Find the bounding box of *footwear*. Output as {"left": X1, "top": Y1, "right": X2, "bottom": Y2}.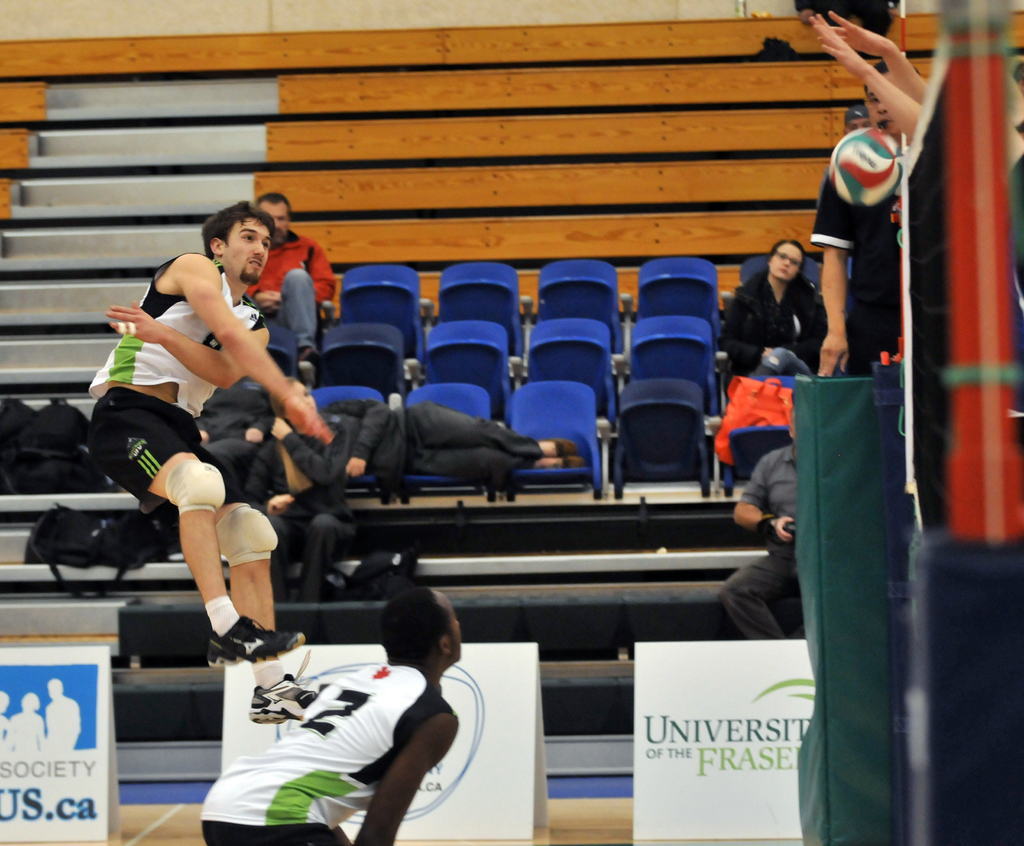
{"left": 248, "top": 647, "right": 318, "bottom": 725}.
